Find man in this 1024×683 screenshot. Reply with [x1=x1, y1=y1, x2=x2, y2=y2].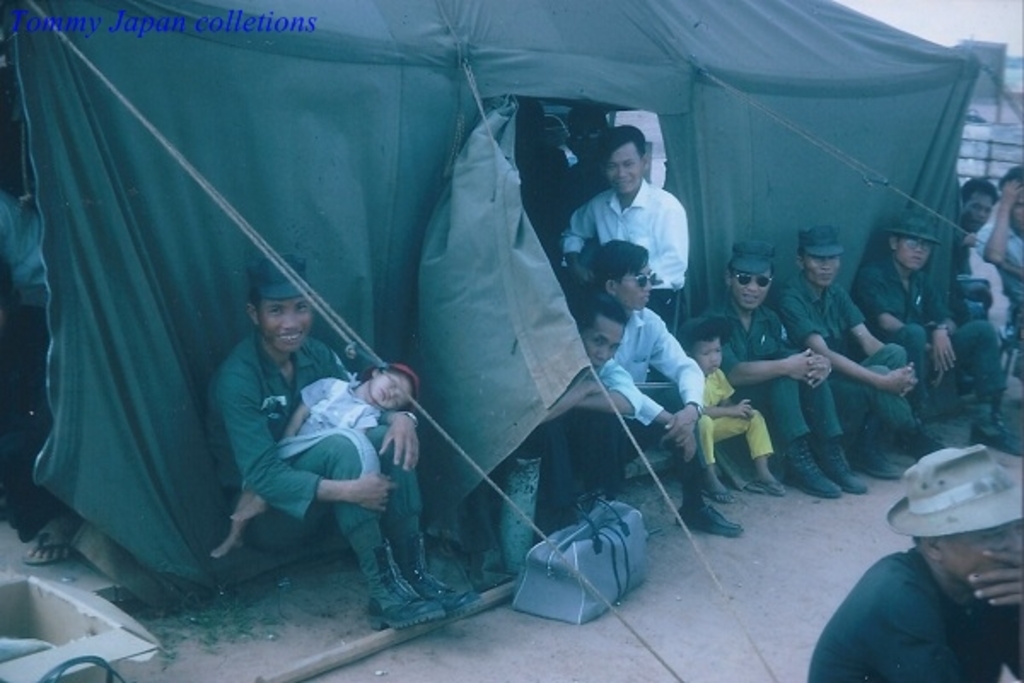
[x1=193, y1=316, x2=454, y2=615].
